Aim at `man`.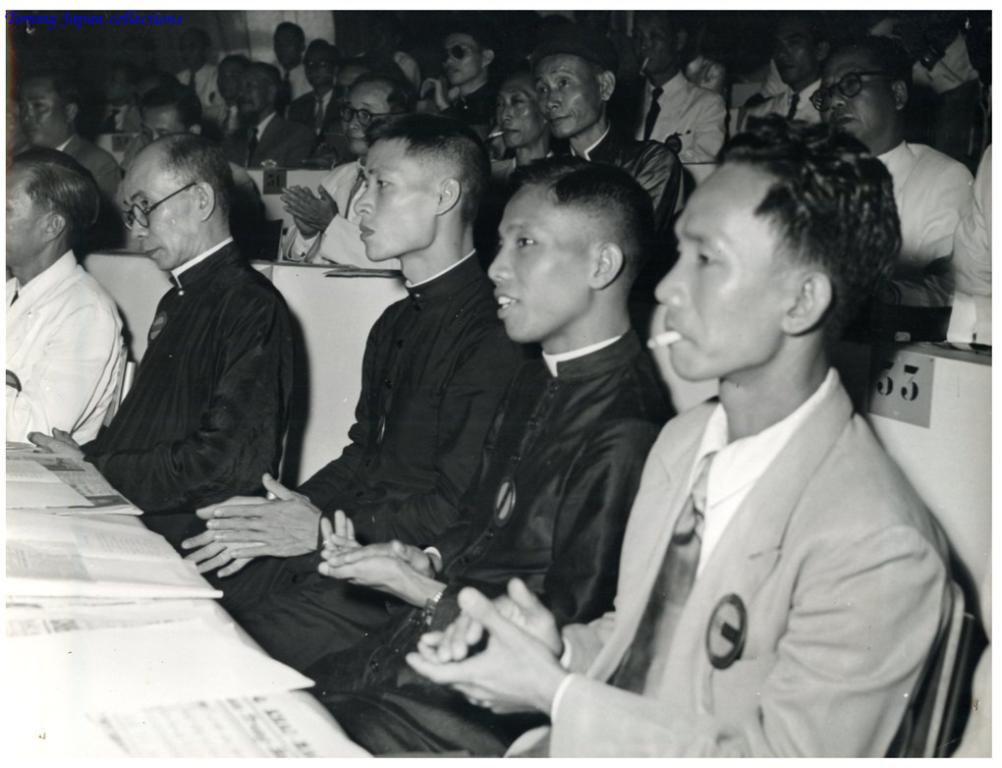
Aimed at (526,85,939,767).
